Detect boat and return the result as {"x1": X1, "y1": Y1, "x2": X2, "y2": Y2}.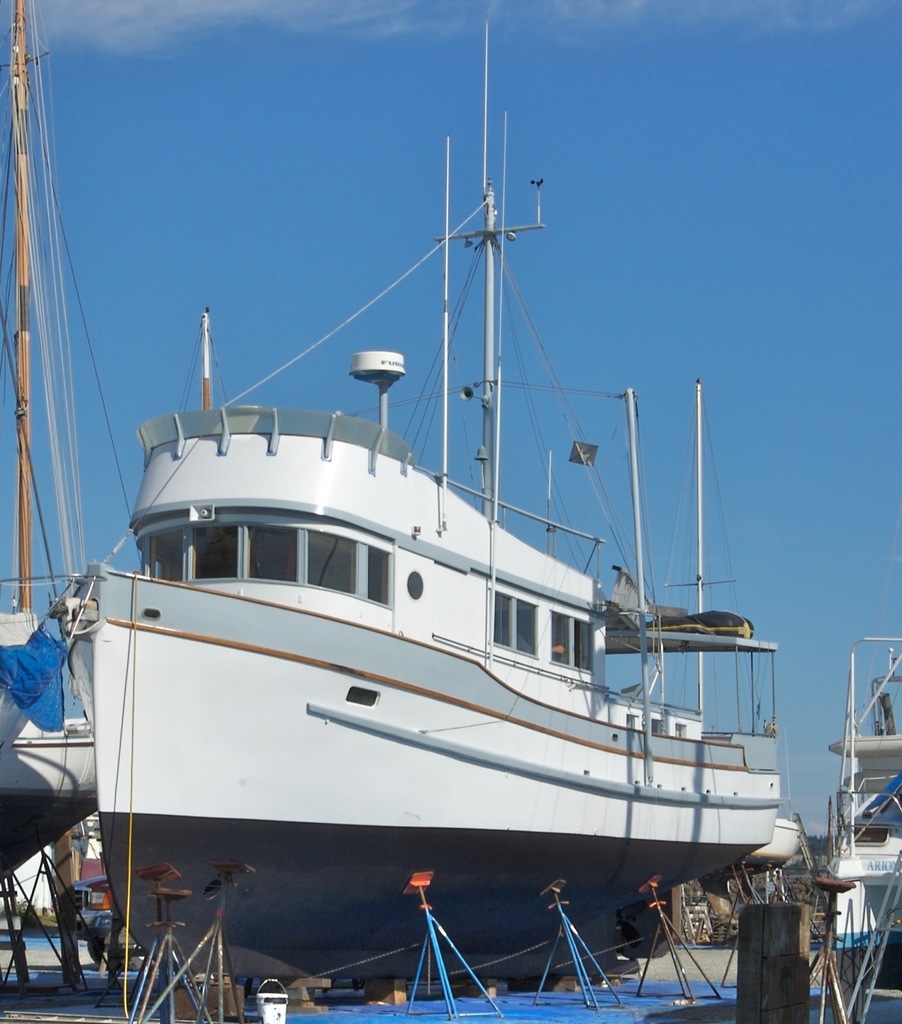
{"x1": 821, "y1": 638, "x2": 901, "y2": 1023}.
